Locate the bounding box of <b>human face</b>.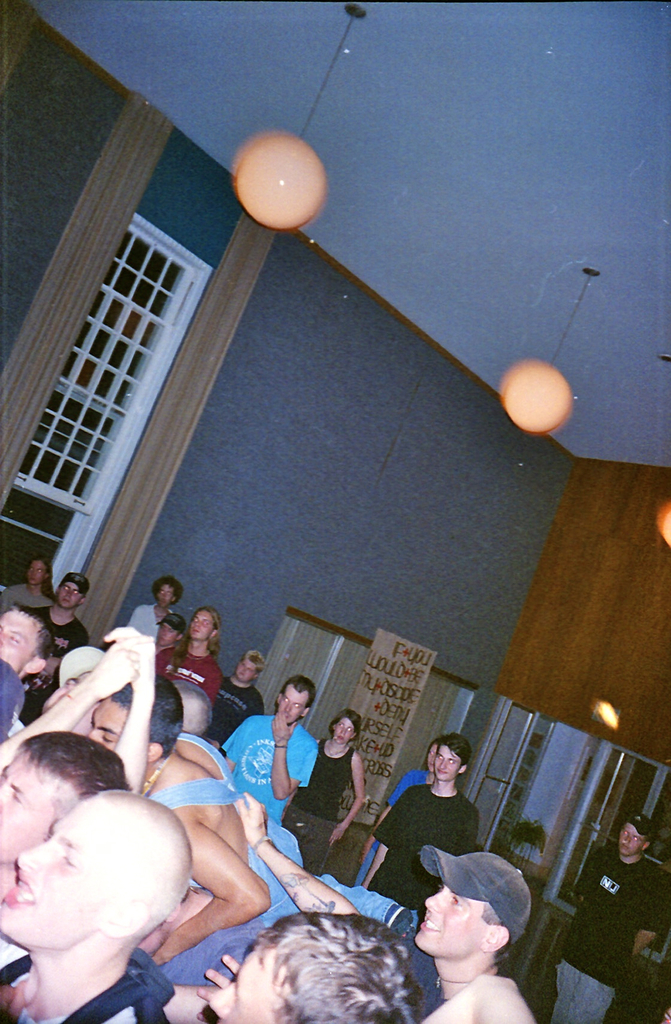
Bounding box: BBox(417, 886, 482, 959).
